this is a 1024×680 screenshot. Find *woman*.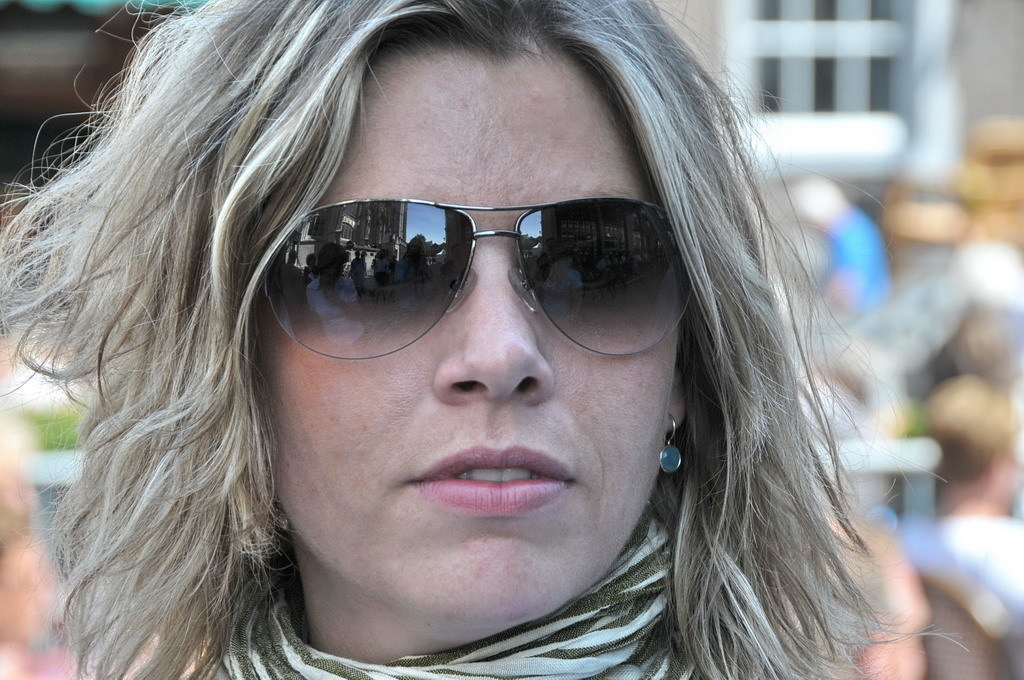
Bounding box: bbox=(0, 0, 959, 679).
